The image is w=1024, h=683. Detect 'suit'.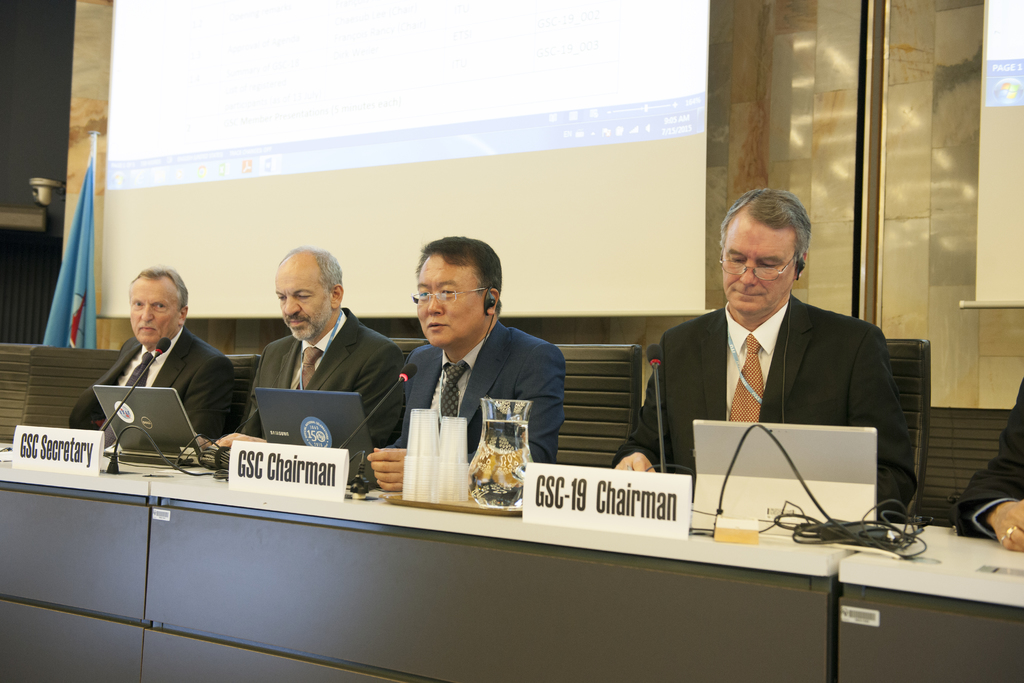
Detection: {"left": 650, "top": 239, "right": 924, "bottom": 507}.
